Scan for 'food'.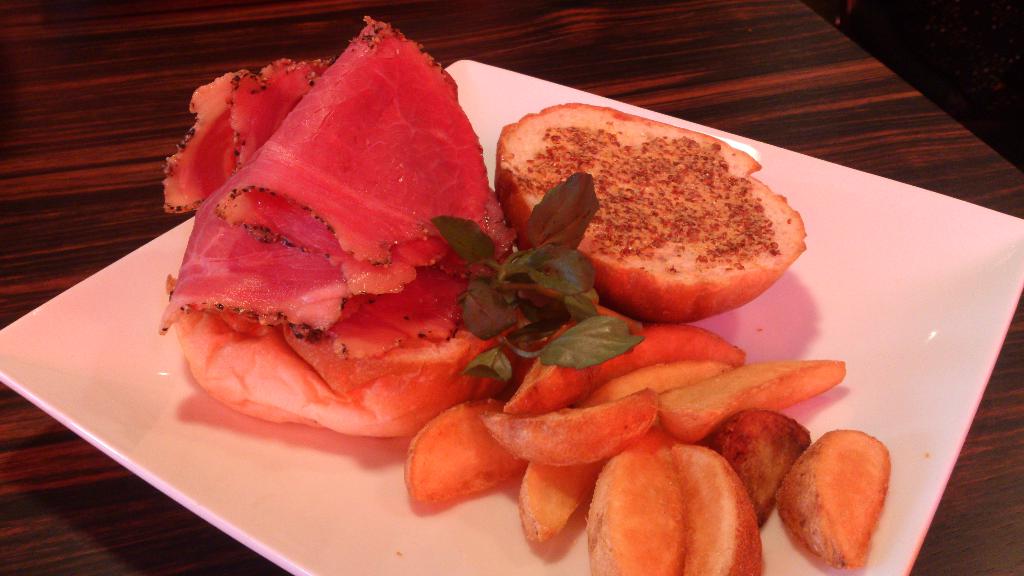
Scan result: (left=655, top=356, right=844, bottom=449).
